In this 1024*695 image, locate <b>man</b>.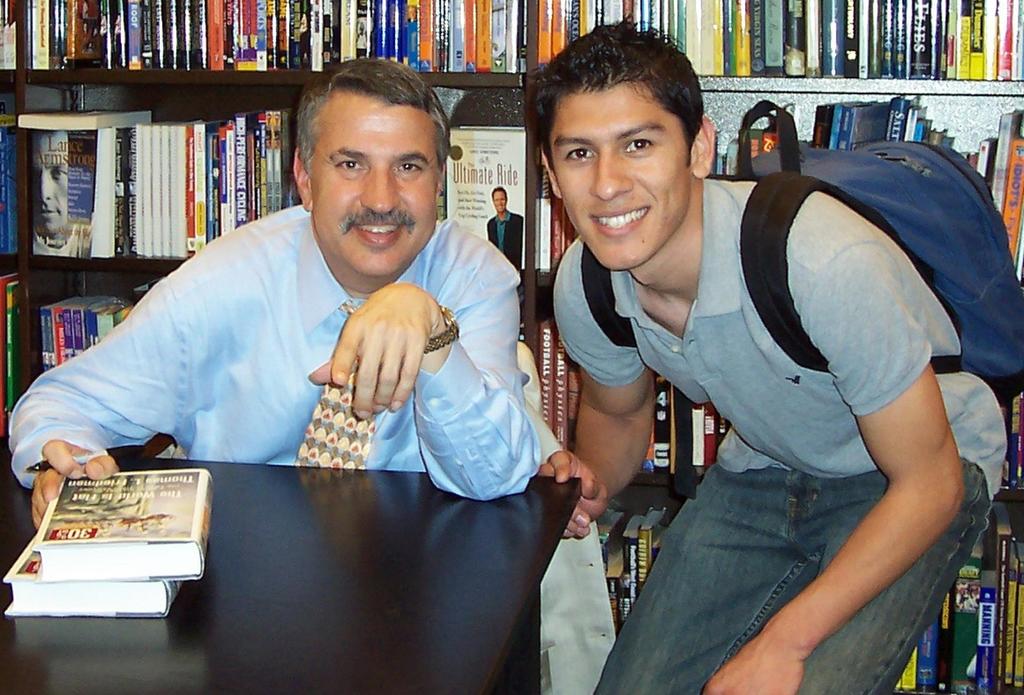
Bounding box: box=[515, 73, 980, 694].
